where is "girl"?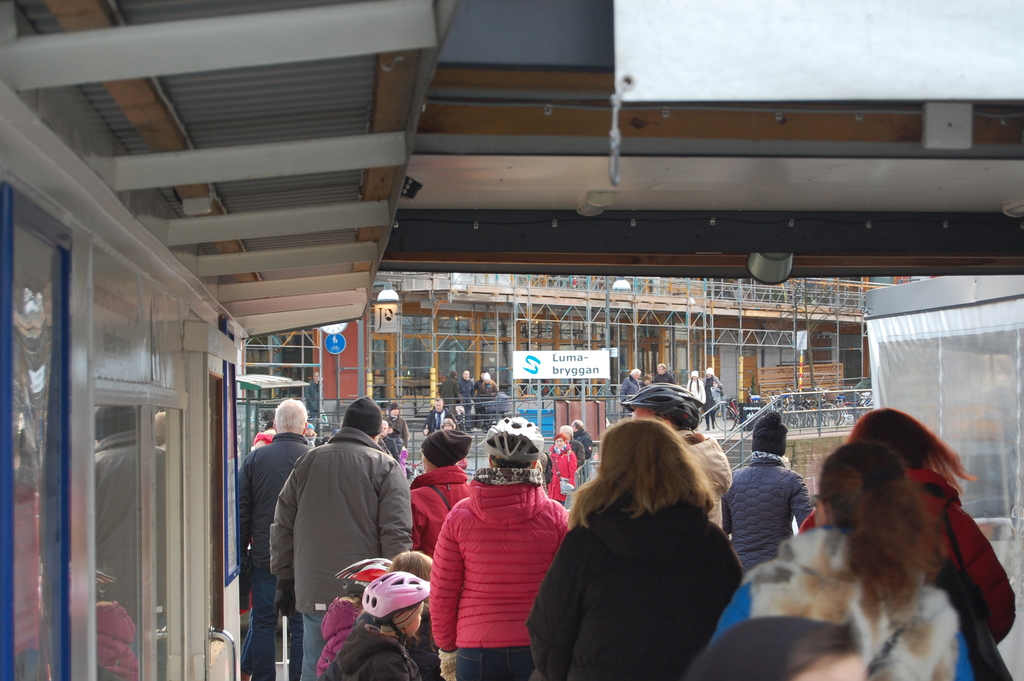
[316,568,430,680].
